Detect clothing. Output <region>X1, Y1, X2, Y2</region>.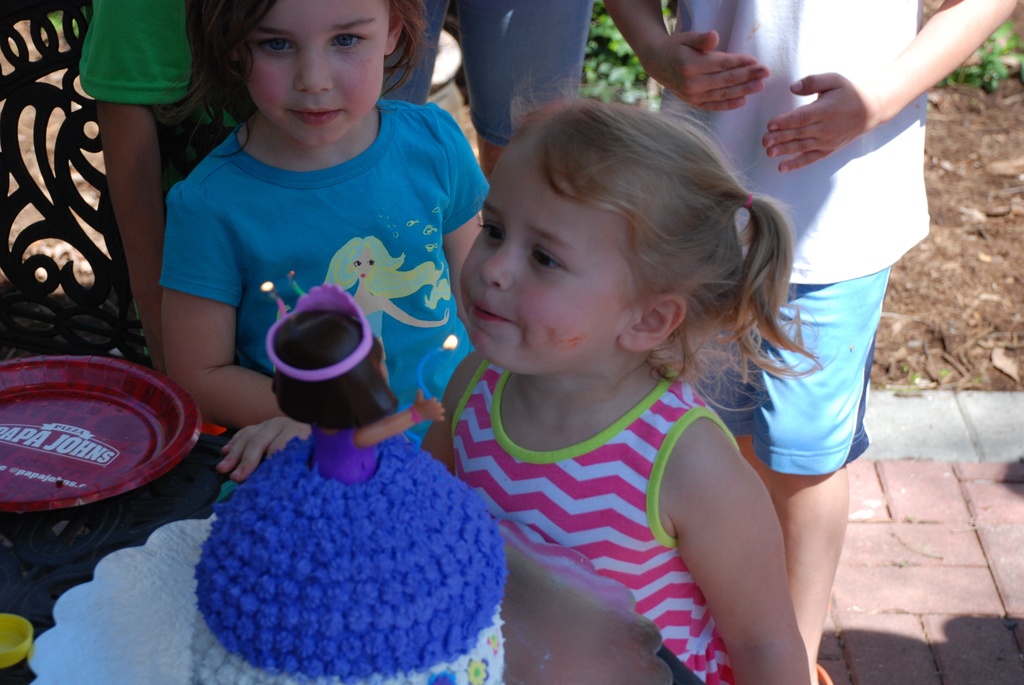
<region>436, 379, 738, 684</region>.
